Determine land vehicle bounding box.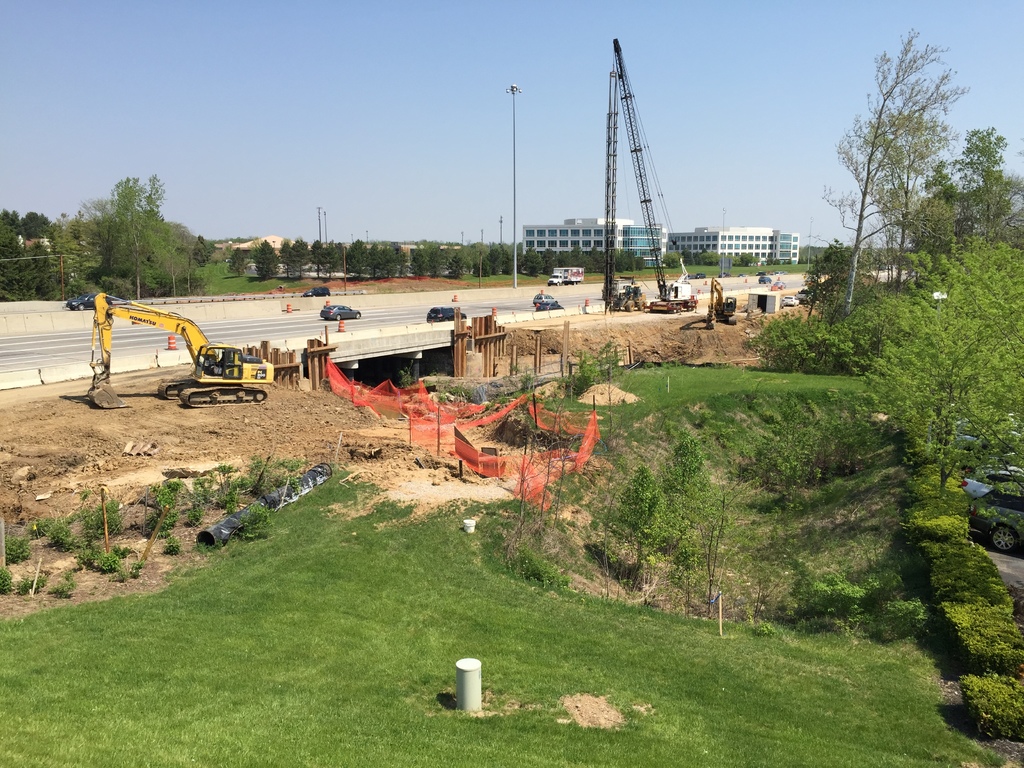
Determined: {"x1": 301, "y1": 285, "x2": 331, "y2": 297}.
